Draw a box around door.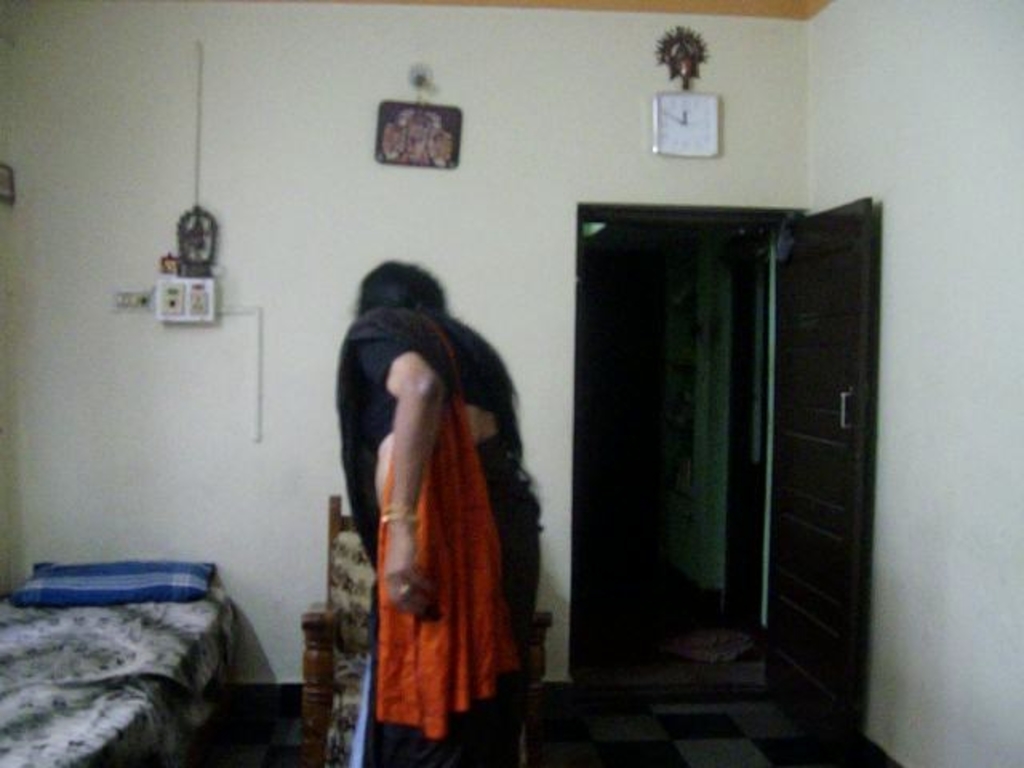
Rect(758, 197, 872, 766).
